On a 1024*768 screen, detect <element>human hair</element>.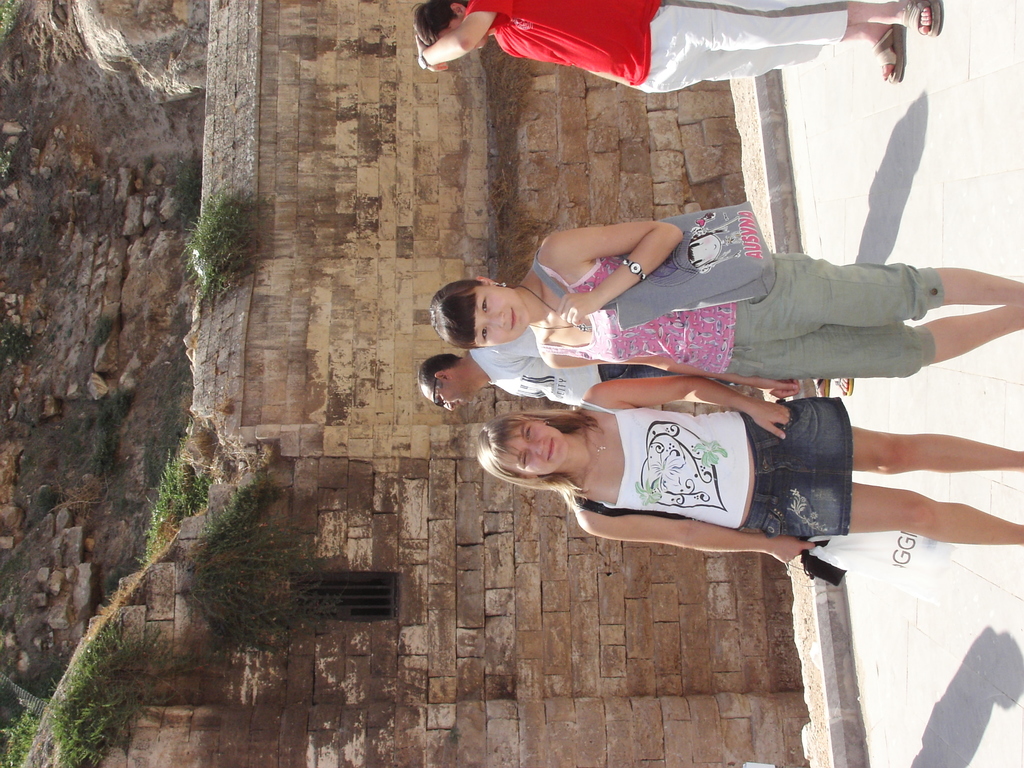
<region>426, 282, 488, 351</region>.
